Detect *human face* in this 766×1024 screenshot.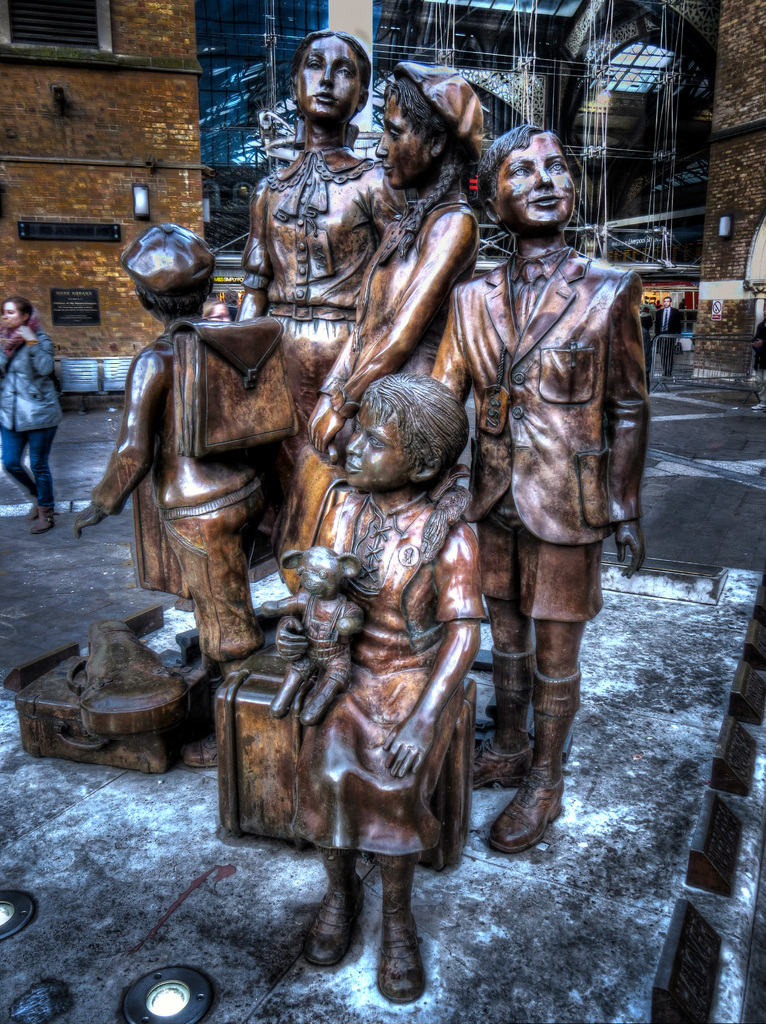
Detection: crop(662, 296, 670, 308).
